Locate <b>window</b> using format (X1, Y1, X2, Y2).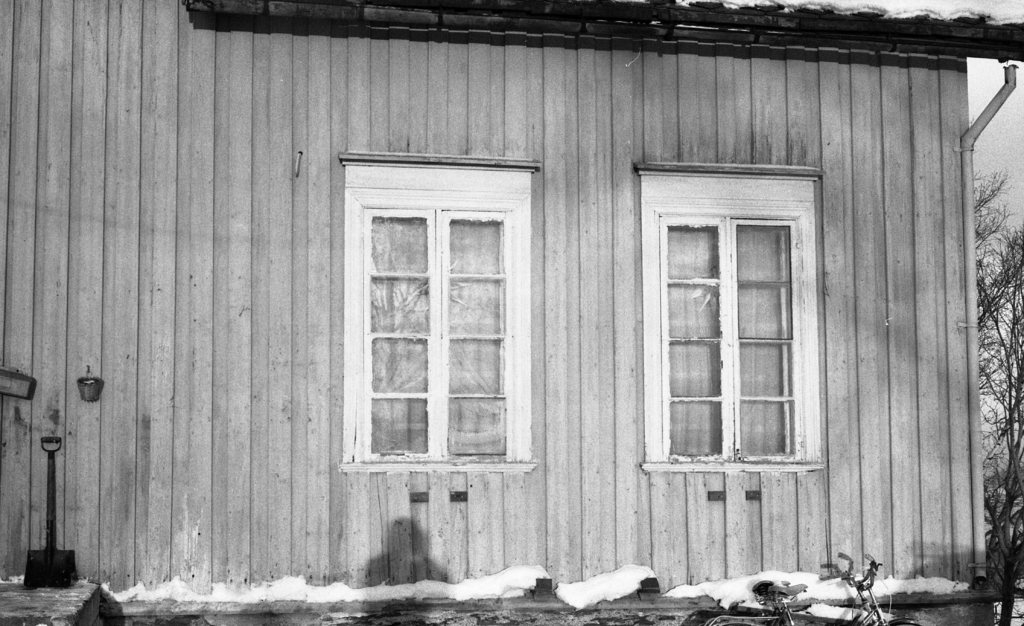
(341, 165, 536, 467).
